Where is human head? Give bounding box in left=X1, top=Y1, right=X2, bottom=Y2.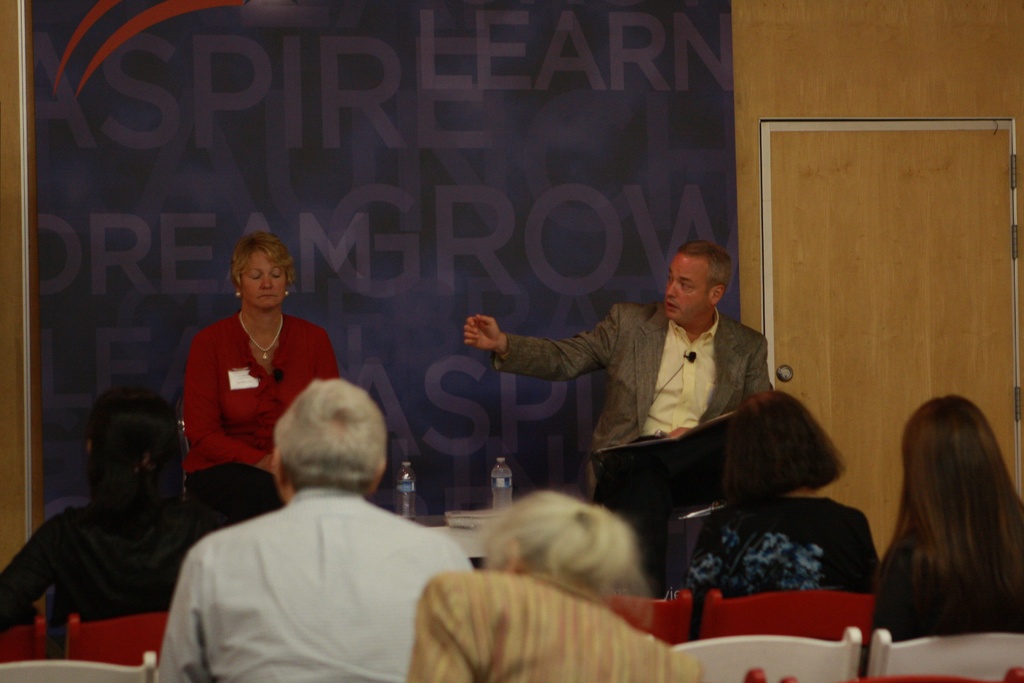
left=268, top=378, right=388, bottom=506.
